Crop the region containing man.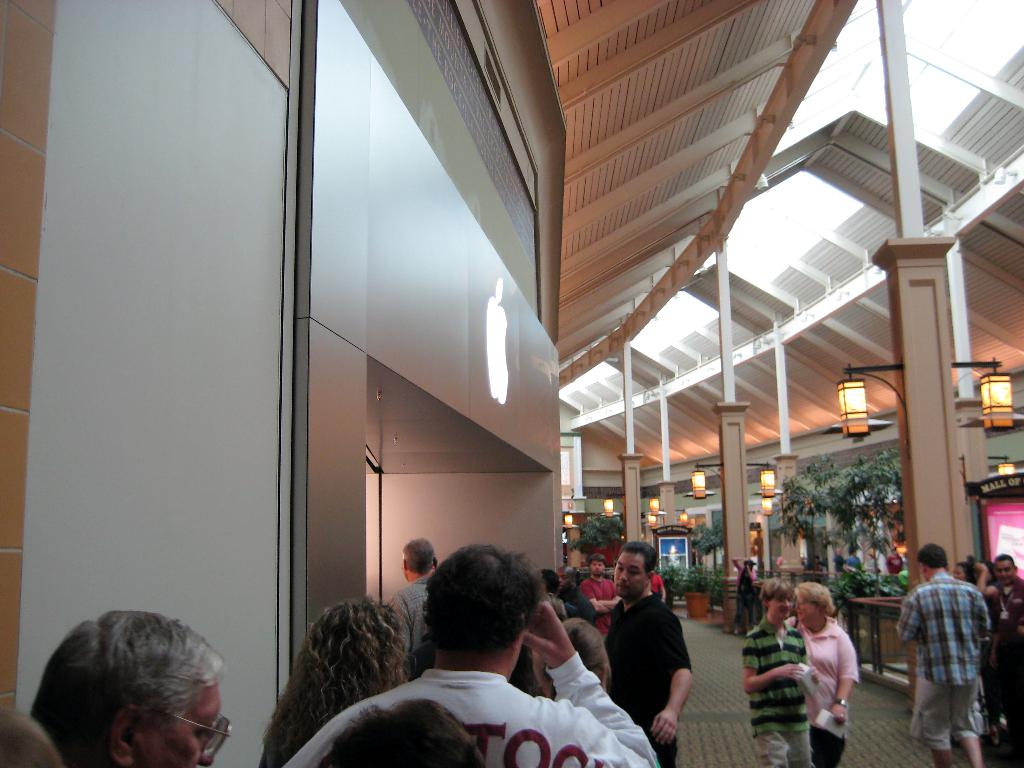
Crop region: box=[0, 712, 65, 767].
